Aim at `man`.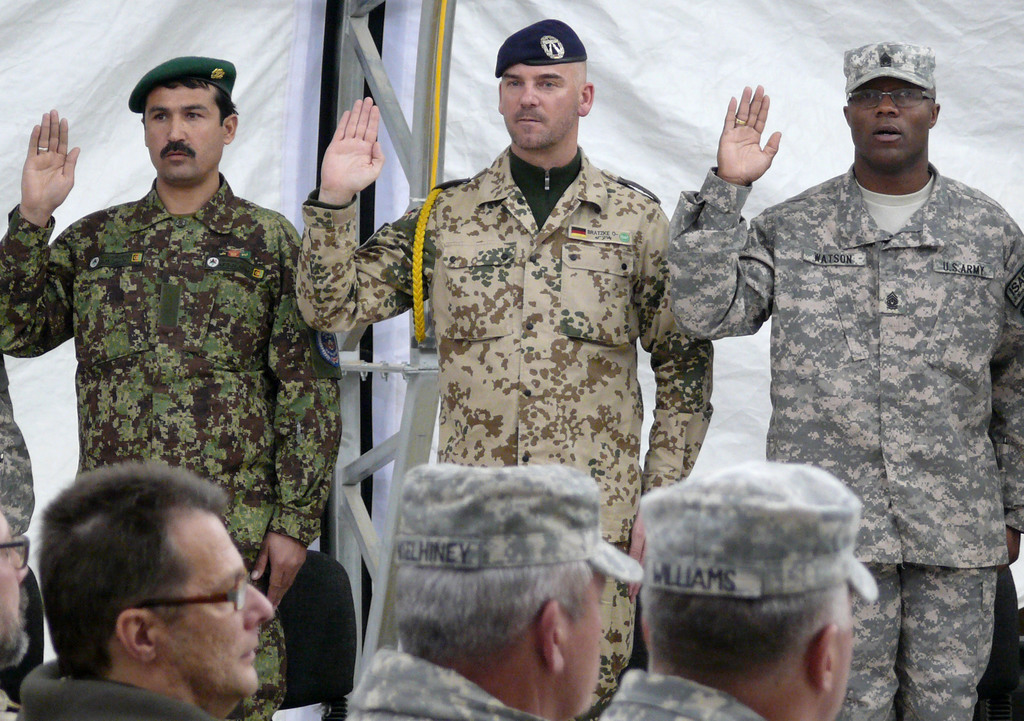
Aimed at 333:460:645:720.
